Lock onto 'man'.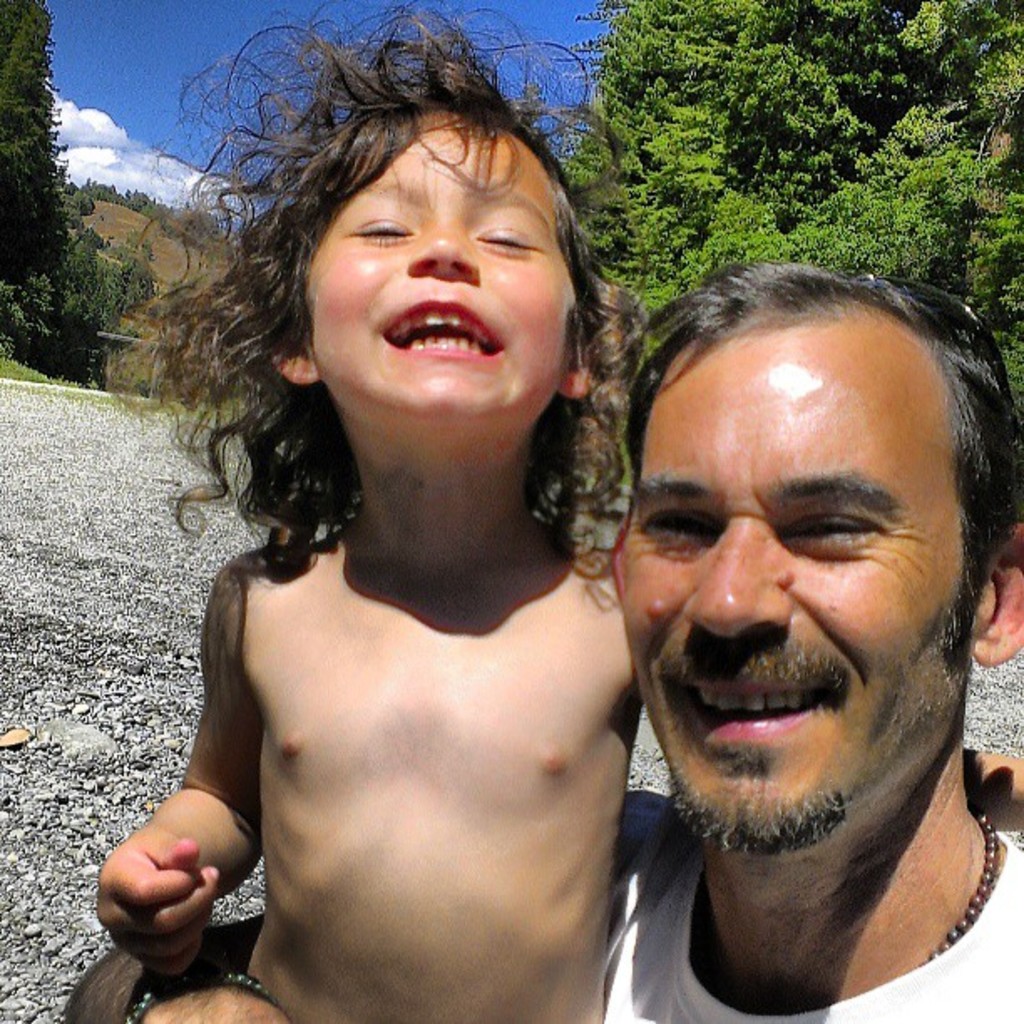
Locked: (x1=65, y1=263, x2=1022, y2=1022).
